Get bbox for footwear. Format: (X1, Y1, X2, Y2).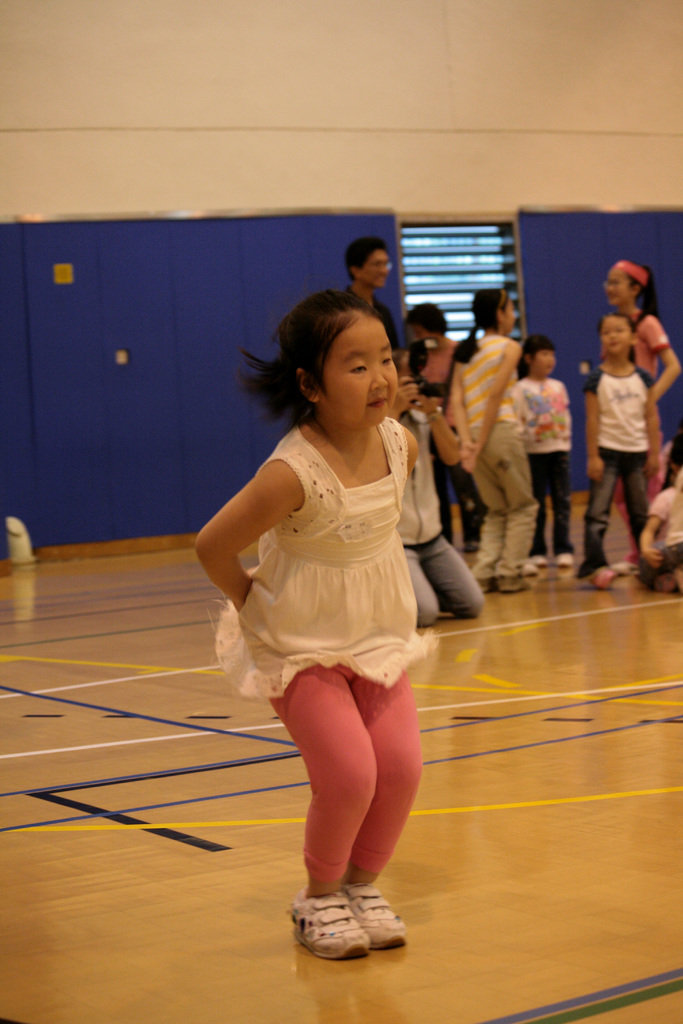
(345, 887, 420, 950).
